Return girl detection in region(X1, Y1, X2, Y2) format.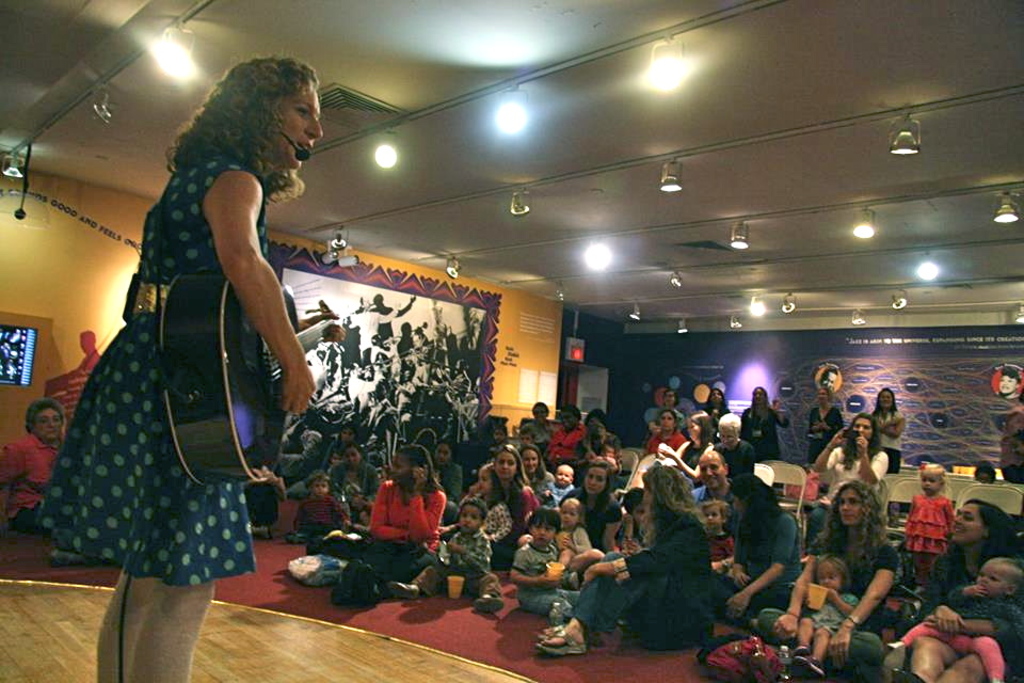
region(705, 502, 738, 566).
